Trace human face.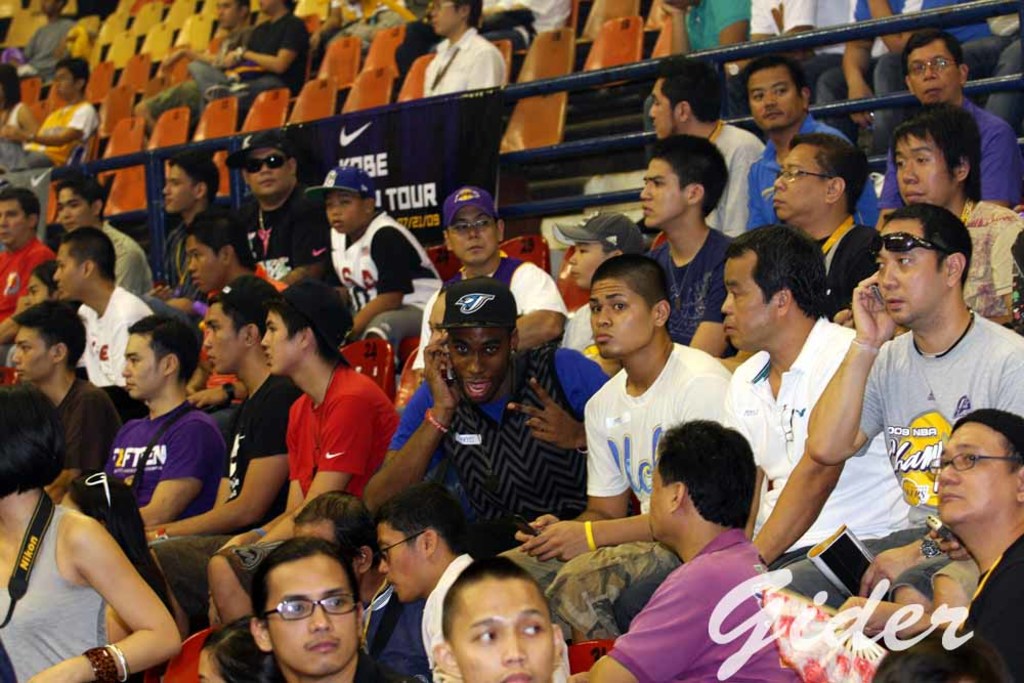
Traced to <bbox>258, 311, 292, 374</bbox>.
